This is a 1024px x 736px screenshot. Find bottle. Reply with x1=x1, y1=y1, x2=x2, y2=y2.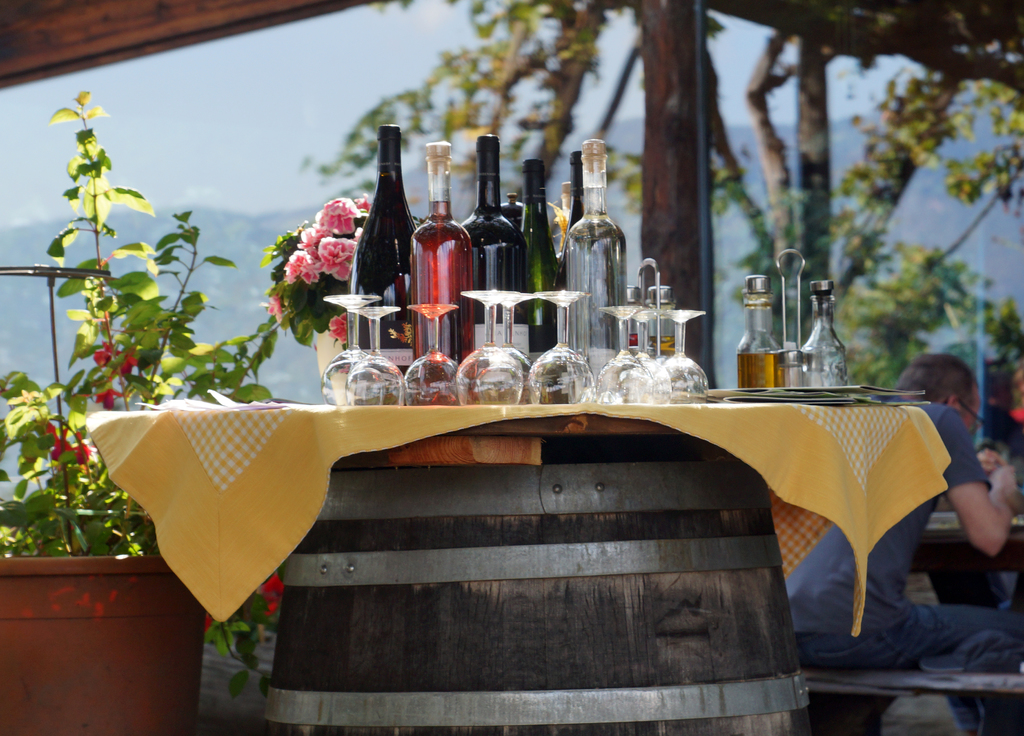
x1=737, y1=277, x2=781, y2=387.
